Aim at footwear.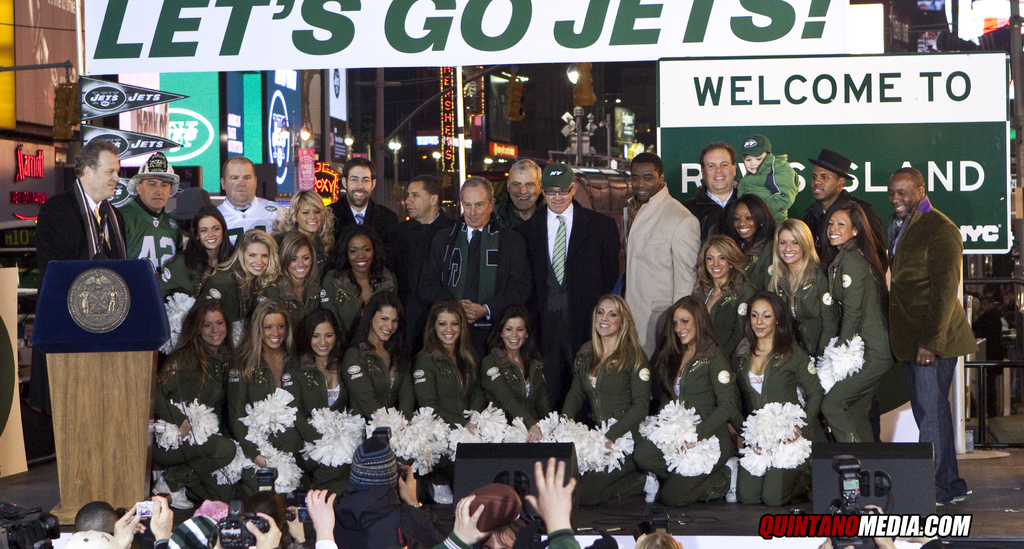
Aimed at (left=644, top=477, right=659, bottom=509).
